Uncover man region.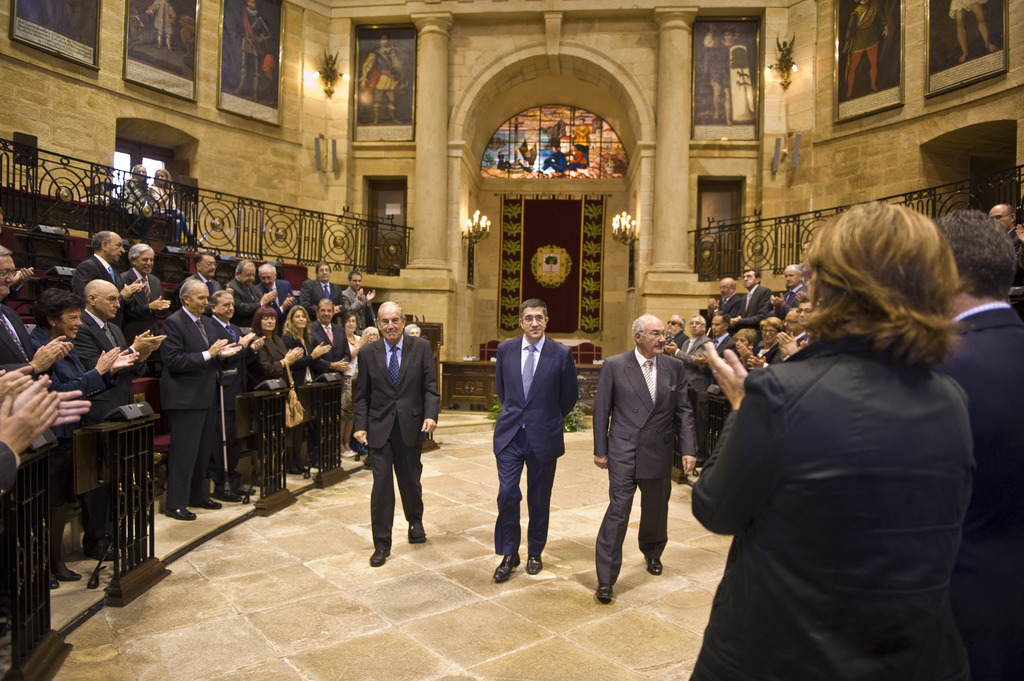
Uncovered: x1=298 y1=261 x2=348 y2=314.
